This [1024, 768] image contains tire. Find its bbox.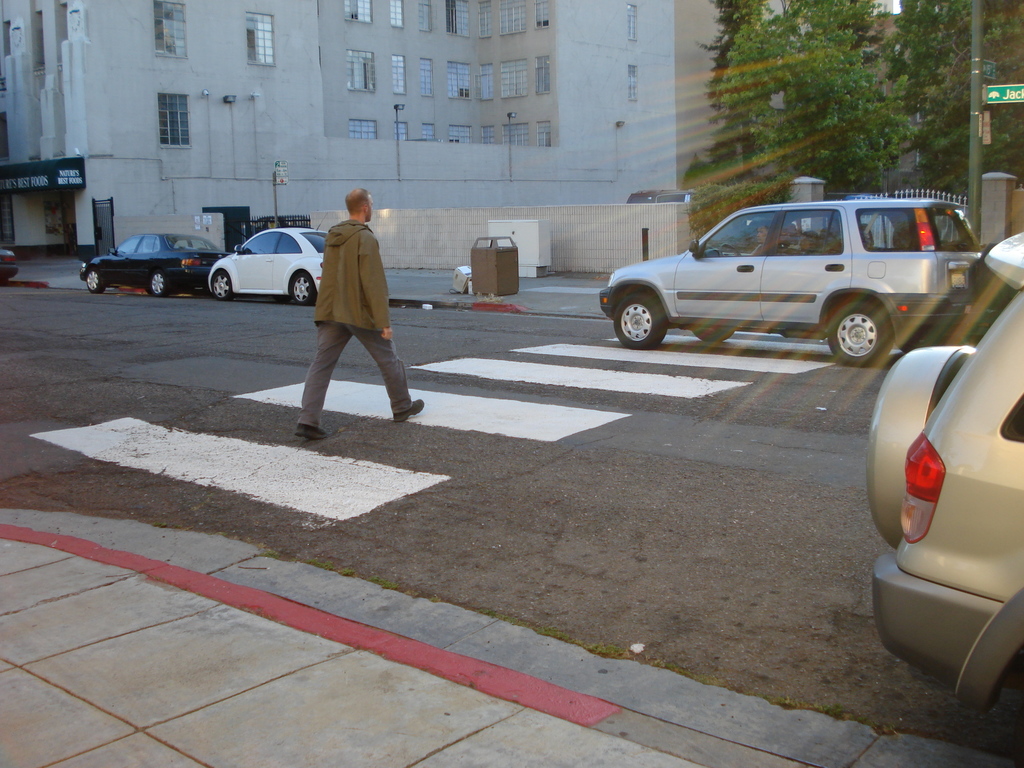
locate(150, 272, 169, 296).
